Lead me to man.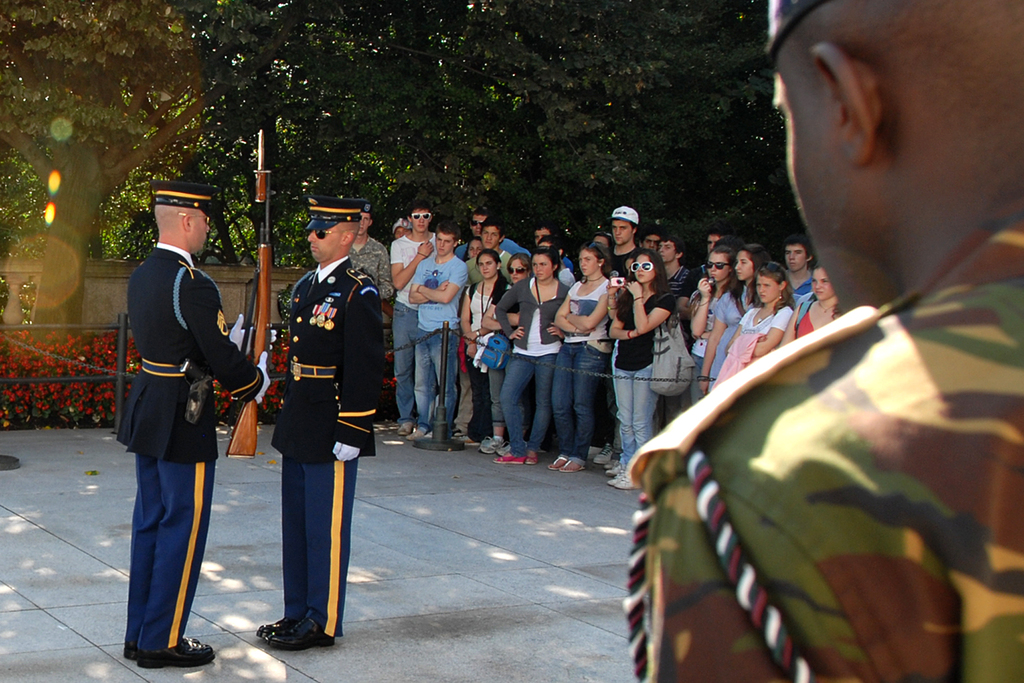
Lead to detection(623, 0, 1023, 682).
